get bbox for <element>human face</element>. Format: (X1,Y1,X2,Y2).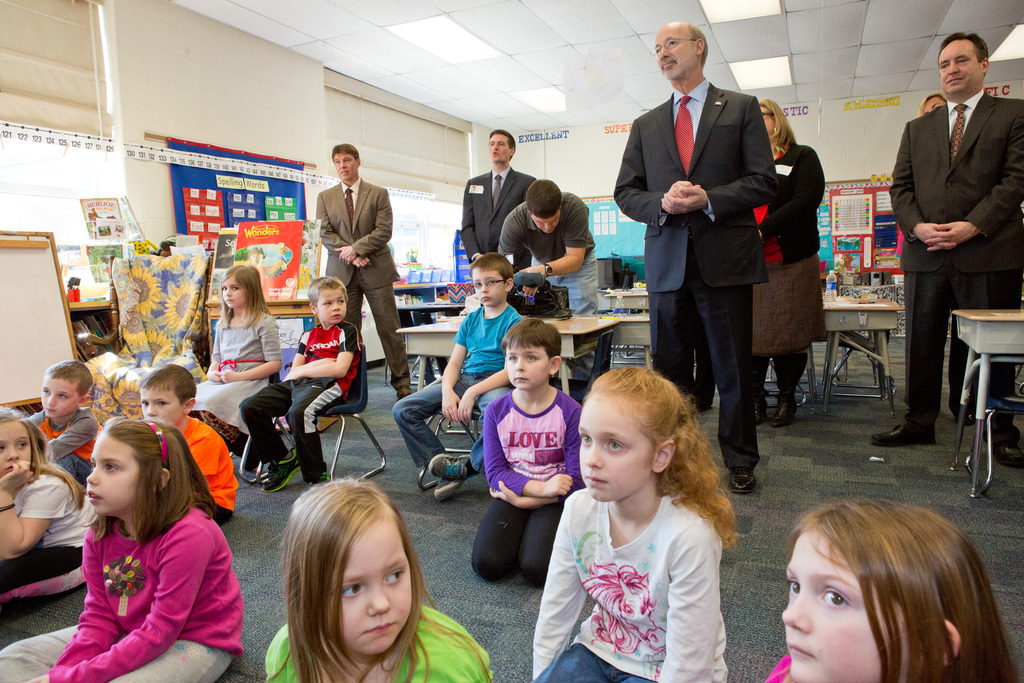
(760,106,773,136).
